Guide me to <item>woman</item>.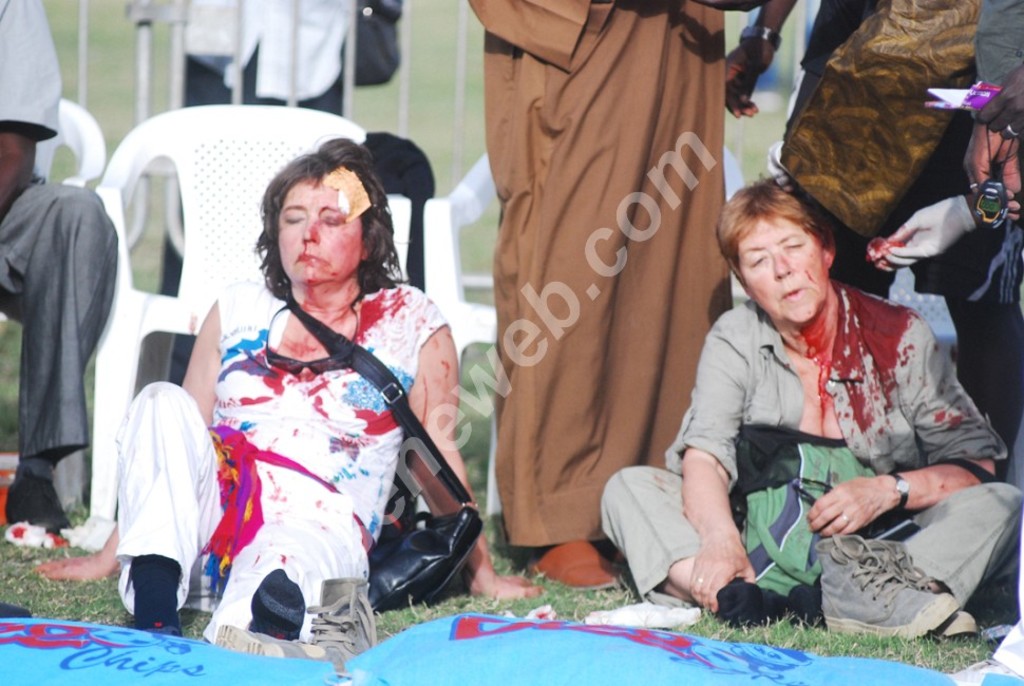
Guidance: l=23, t=139, r=560, b=649.
